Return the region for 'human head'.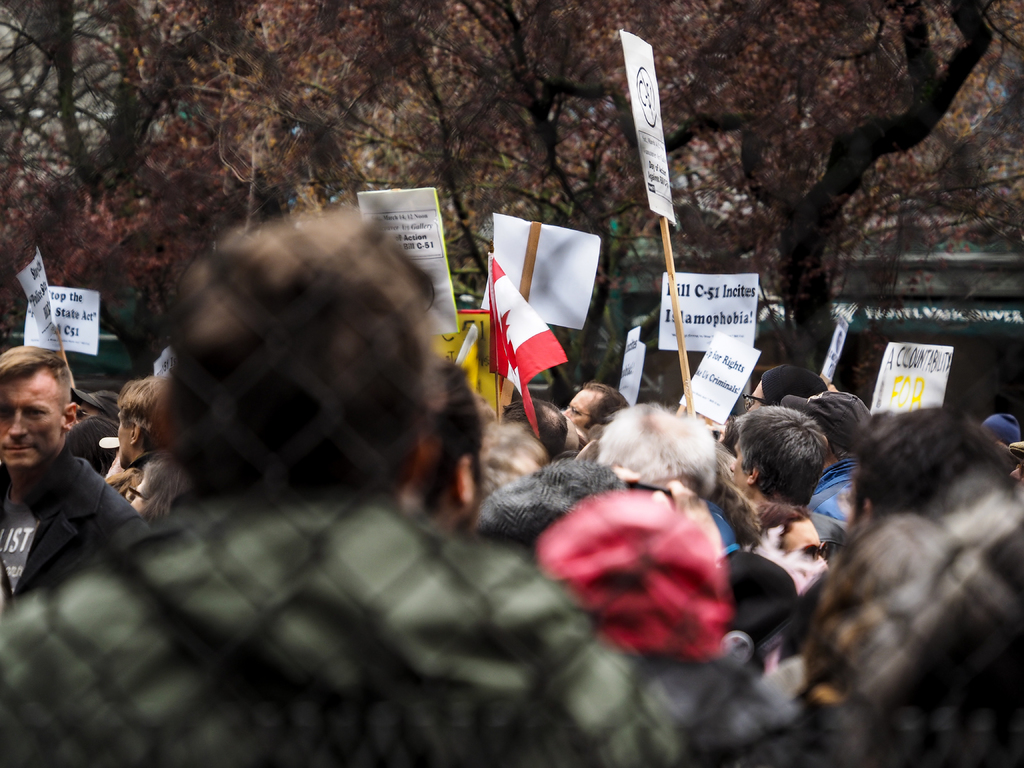
979 409 1021 451.
